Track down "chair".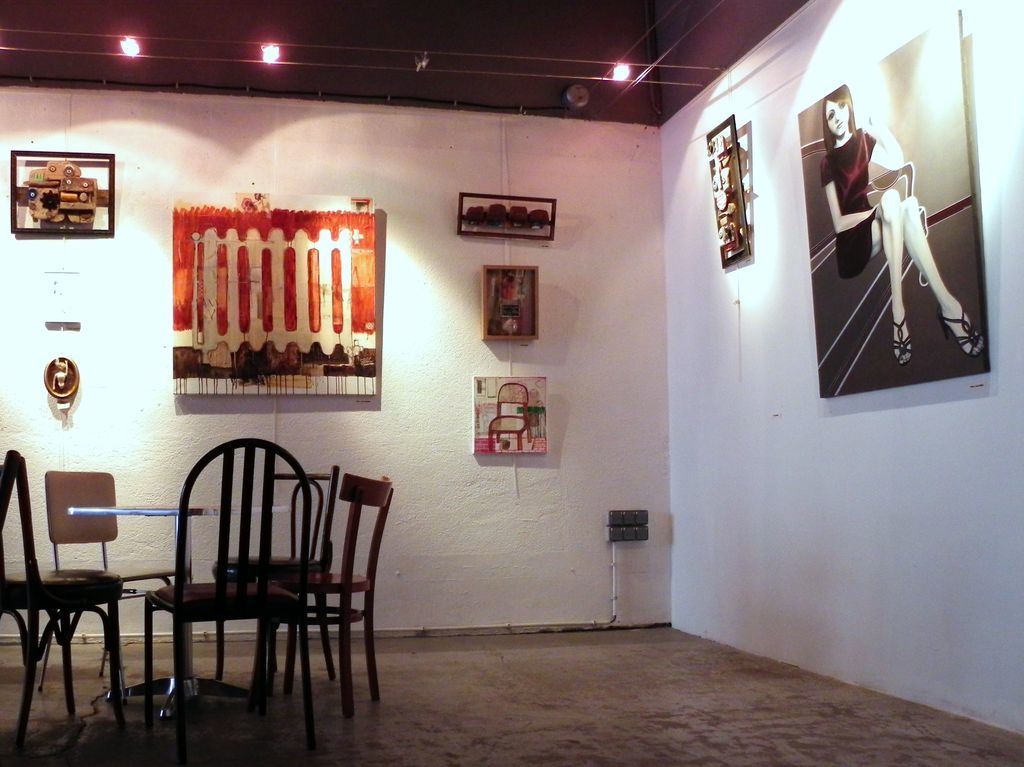
Tracked to 213,467,332,706.
